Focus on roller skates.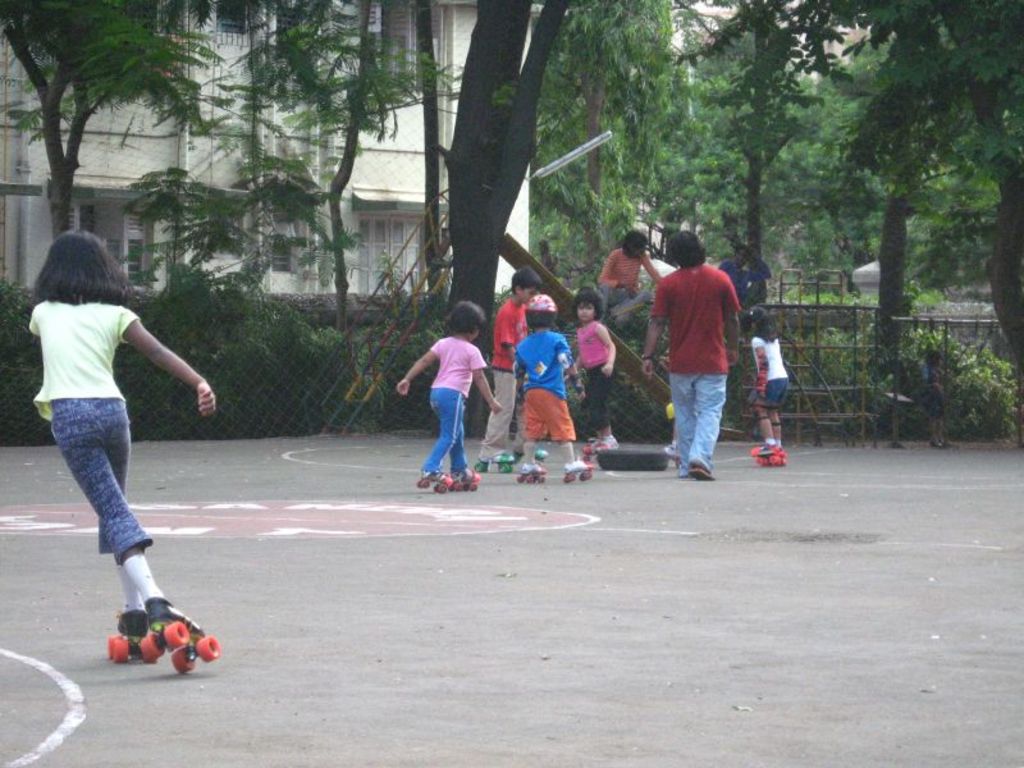
Focused at x1=755 y1=444 x2=780 y2=463.
